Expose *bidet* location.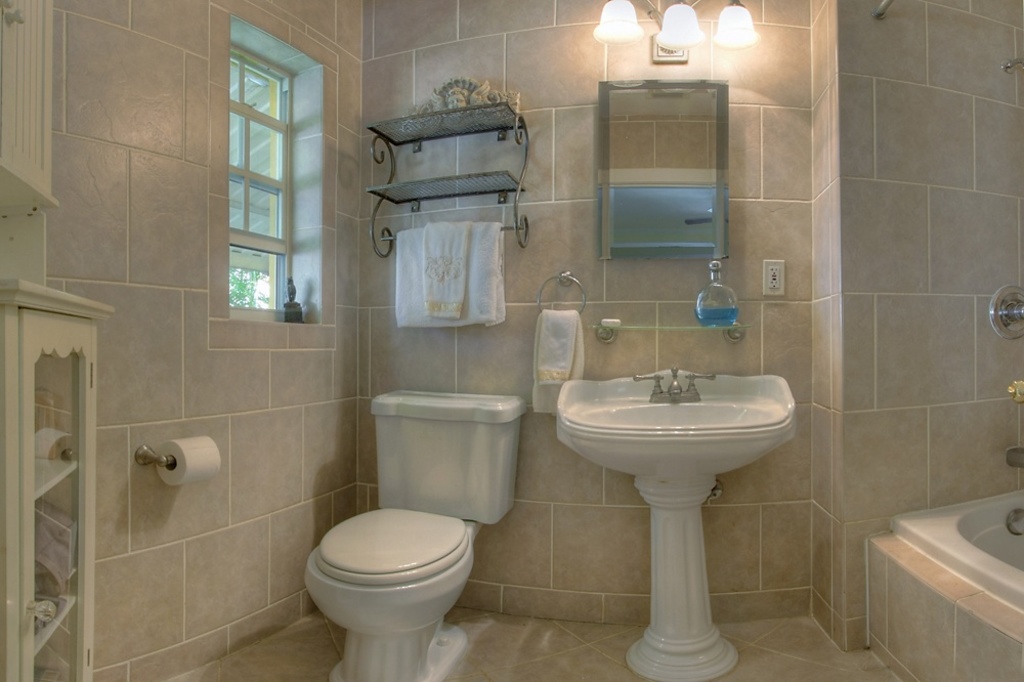
Exposed at (x1=306, y1=505, x2=475, y2=681).
